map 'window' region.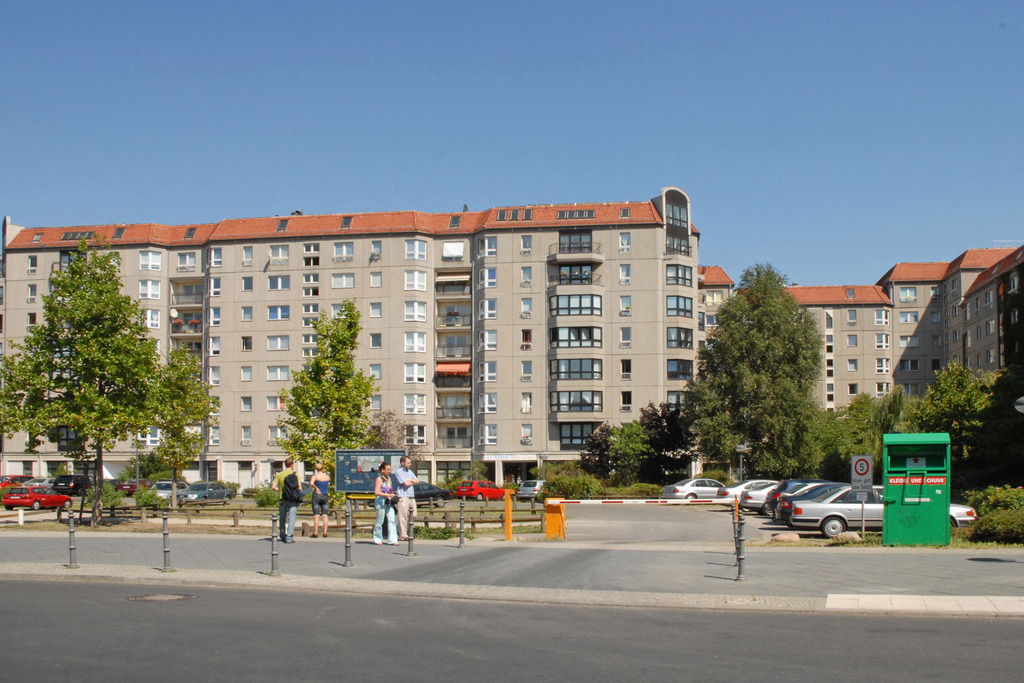
Mapped to rect(23, 281, 40, 304).
